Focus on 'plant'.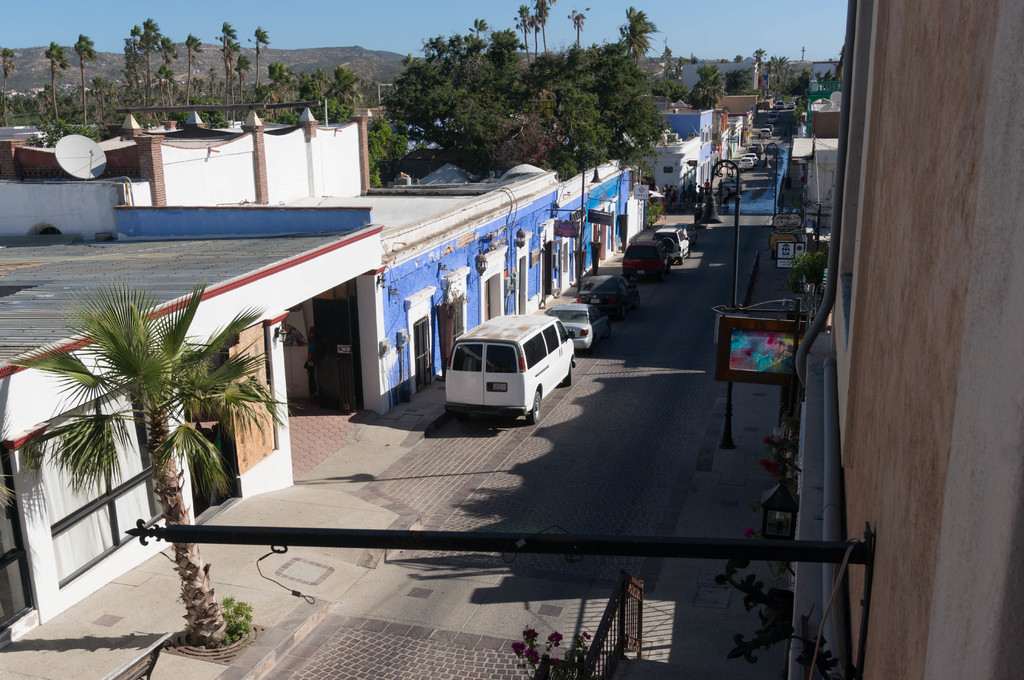
Focused at bbox(648, 201, 664, 226).
